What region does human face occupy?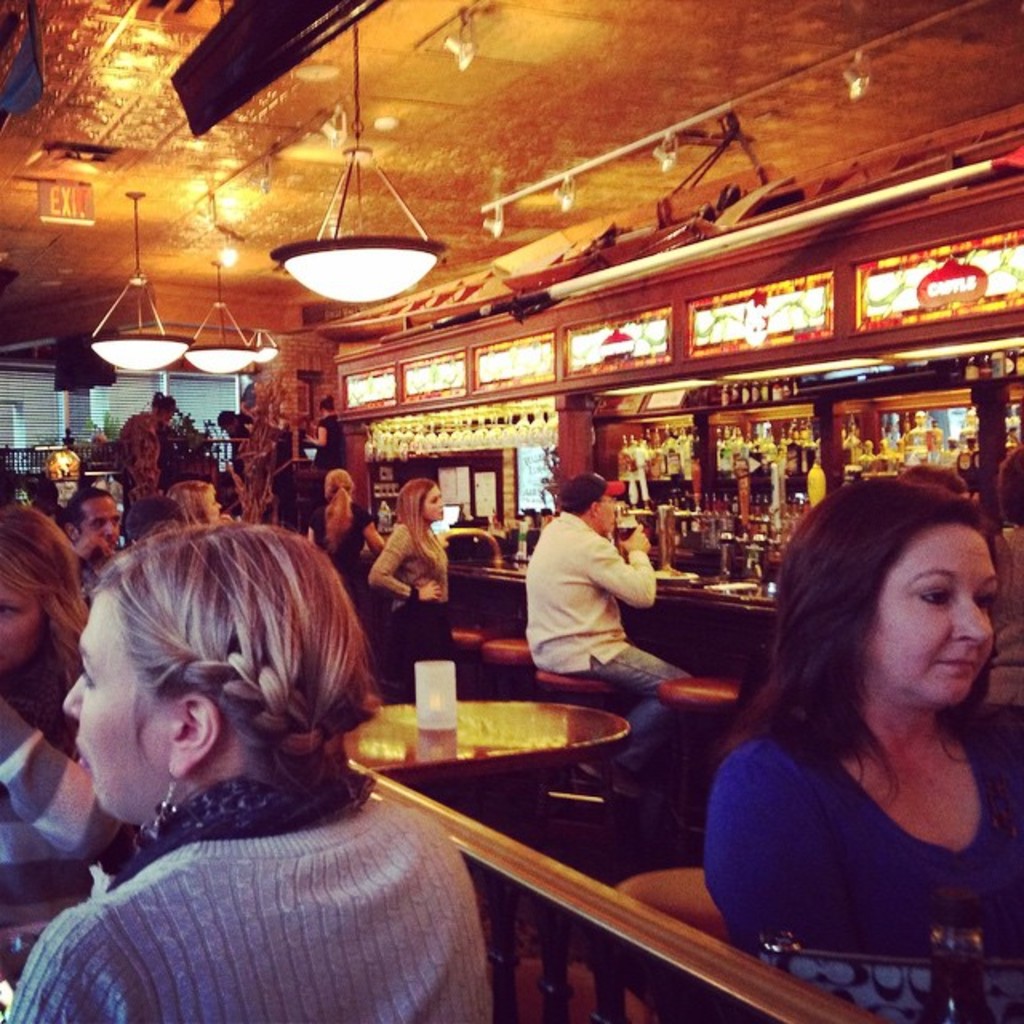
(58, 590, 171, 822).
